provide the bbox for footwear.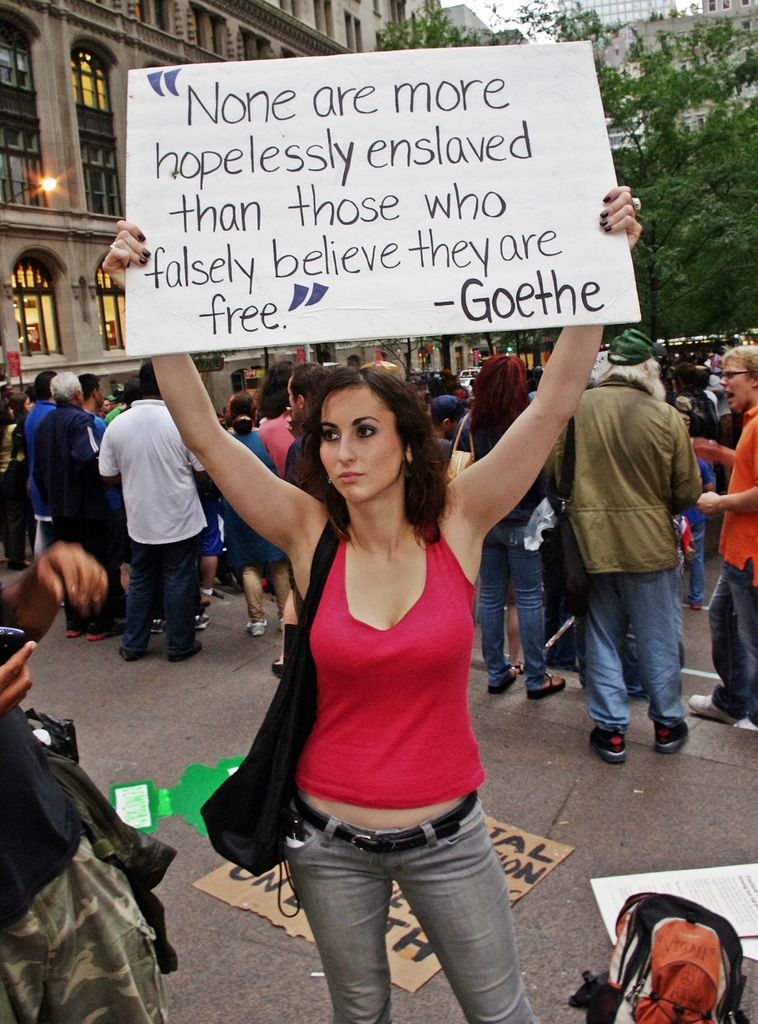
rect(195, 611, 211, 630).
